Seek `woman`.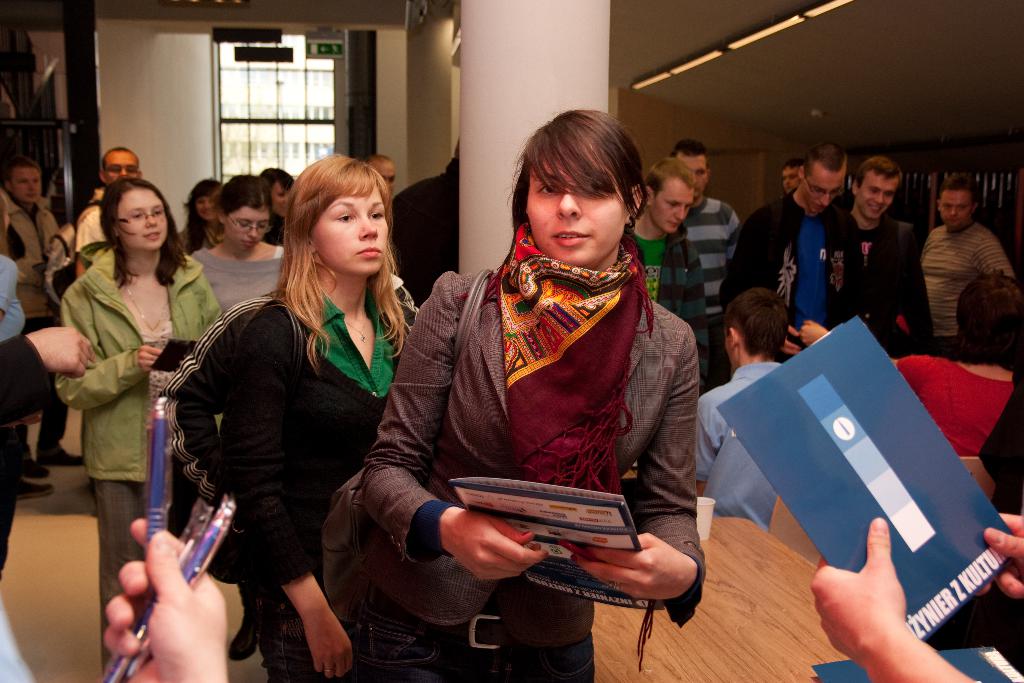
<region>52, 177, 230, 680</region>.
